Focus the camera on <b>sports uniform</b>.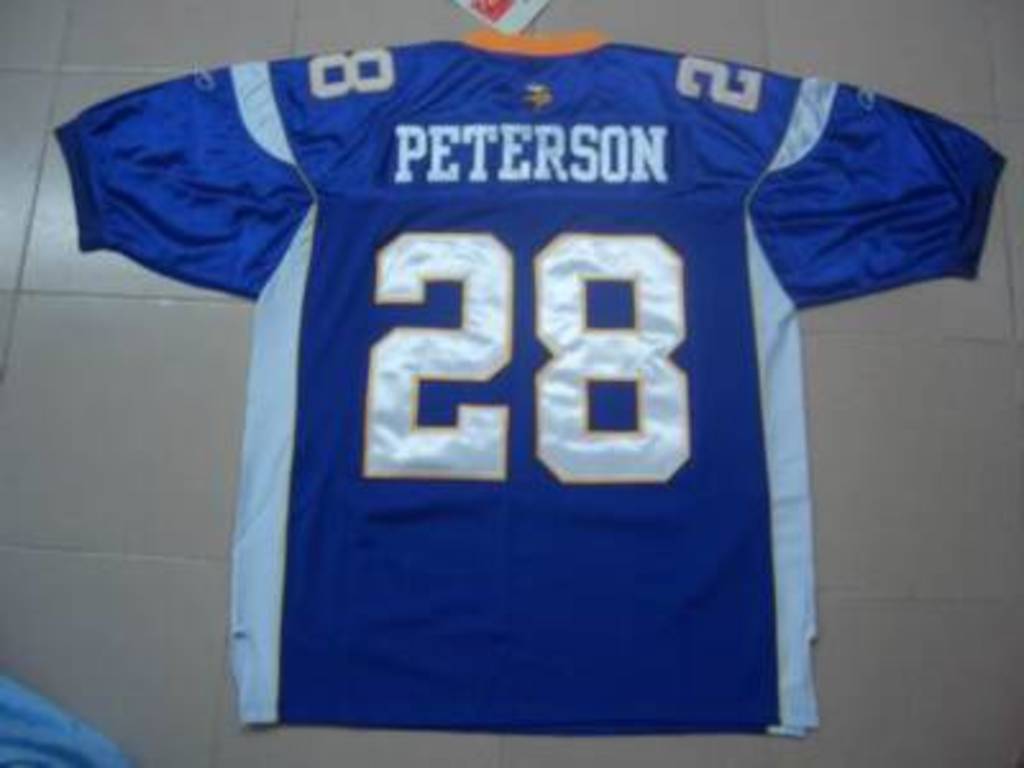
Focus region: Rect(10, 0, 1023, 763).
